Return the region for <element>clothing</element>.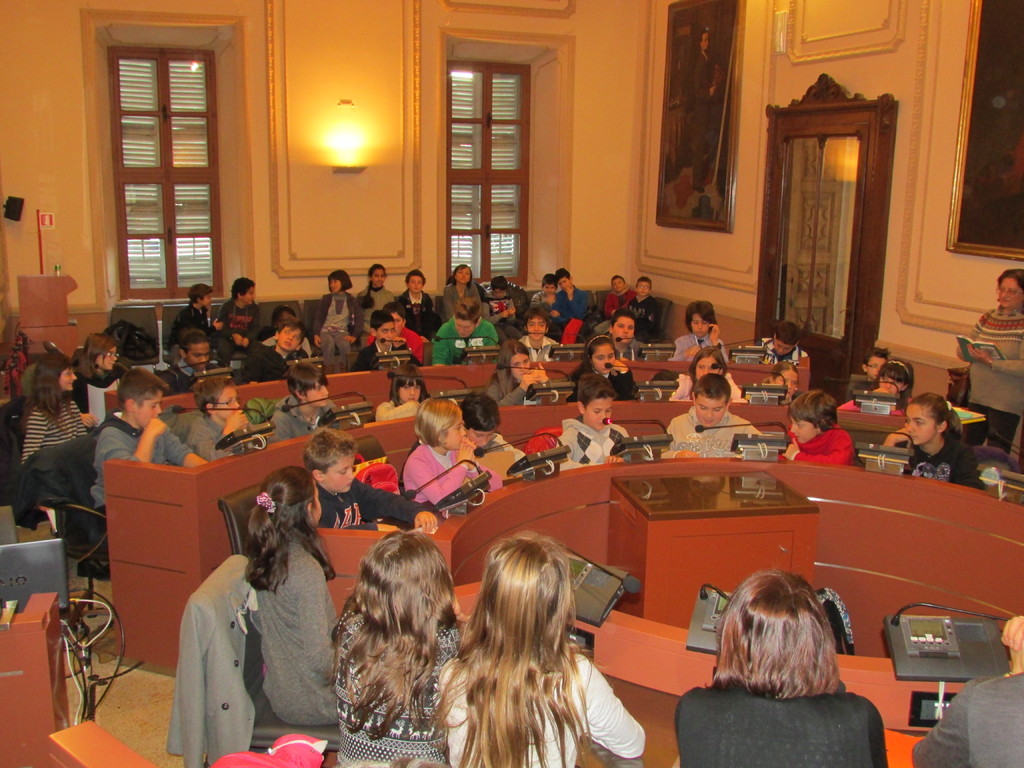
[243, 537, 340, 728].
